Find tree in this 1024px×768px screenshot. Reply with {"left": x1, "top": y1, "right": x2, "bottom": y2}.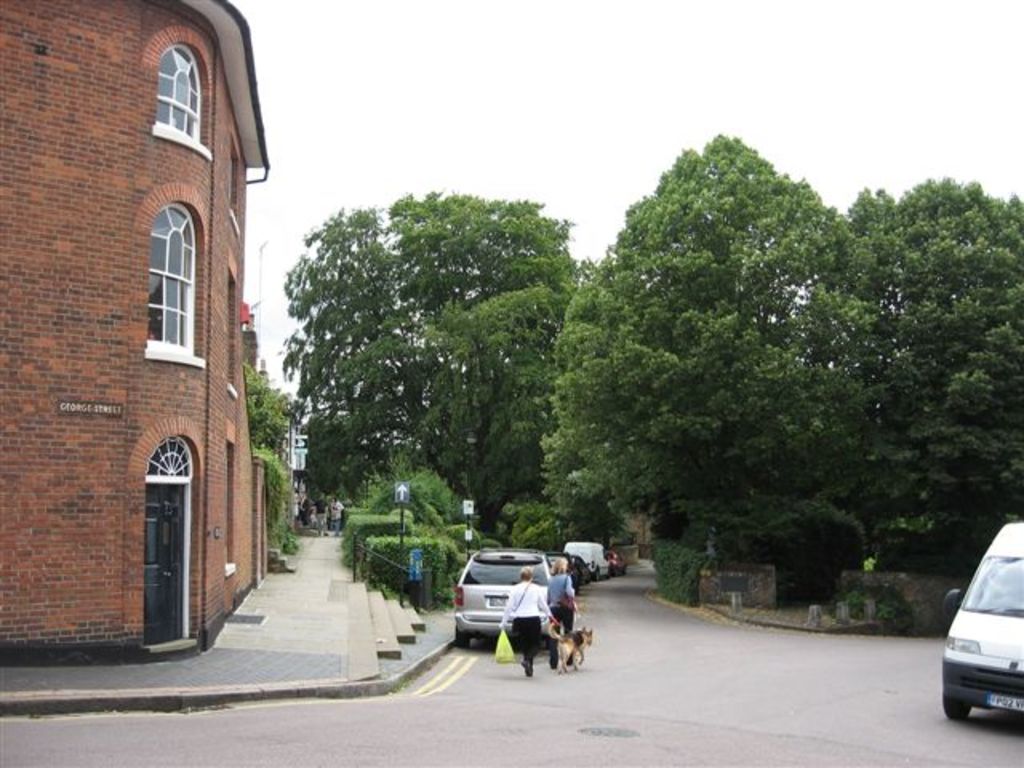
{"left": 254, "top": 157, "right": 606, "bottom": 560}.
